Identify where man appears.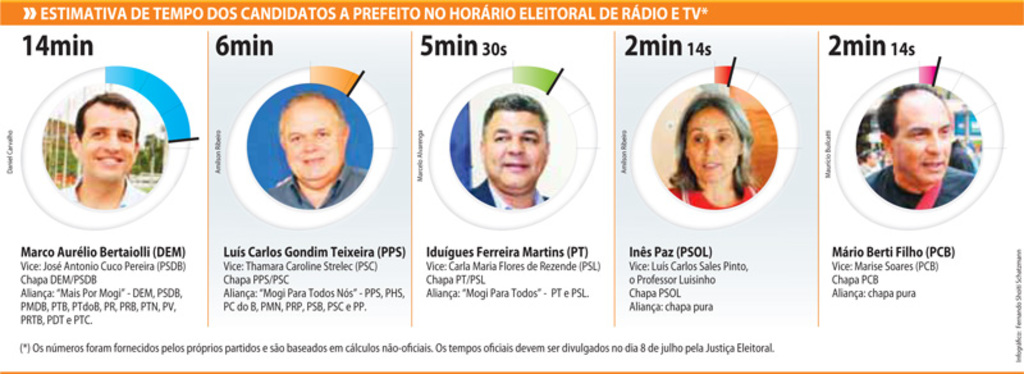
Appears at select_region(864, 81, 973, 215).
